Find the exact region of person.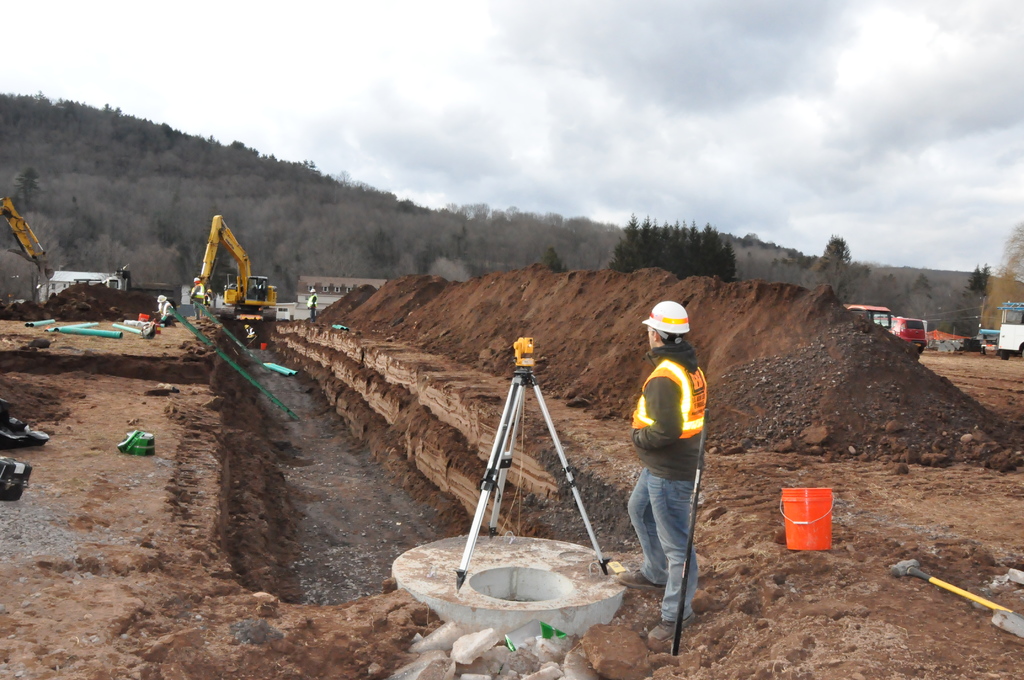
Exact region: (x1=629, y1=287, x2=729, y2=652).
